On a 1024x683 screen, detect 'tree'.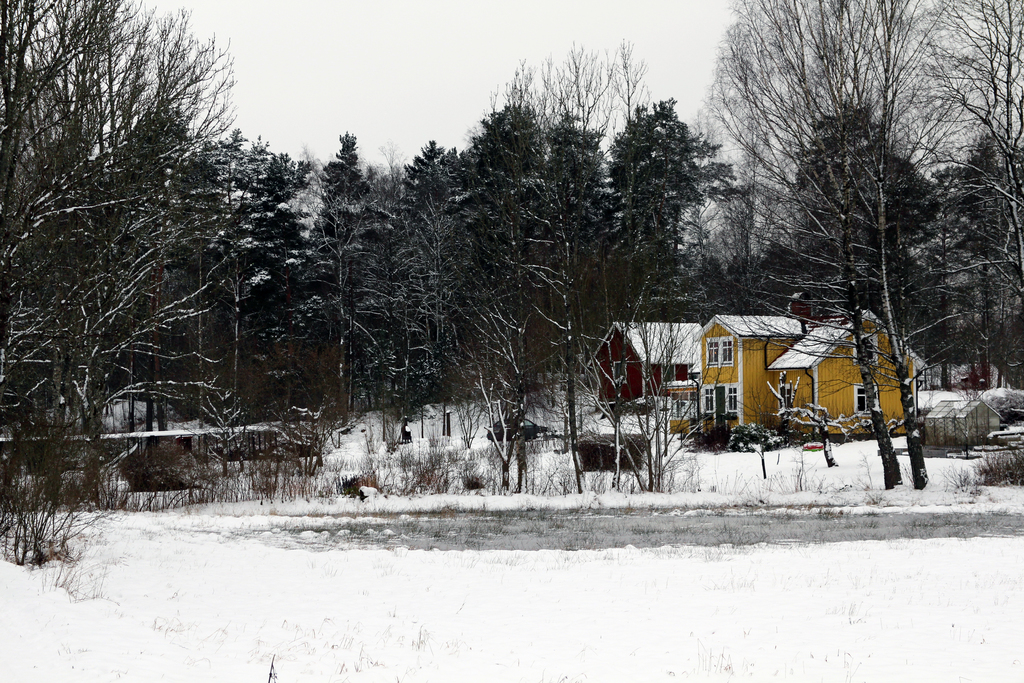
left=244, top=131, right=413, bottom=452.
